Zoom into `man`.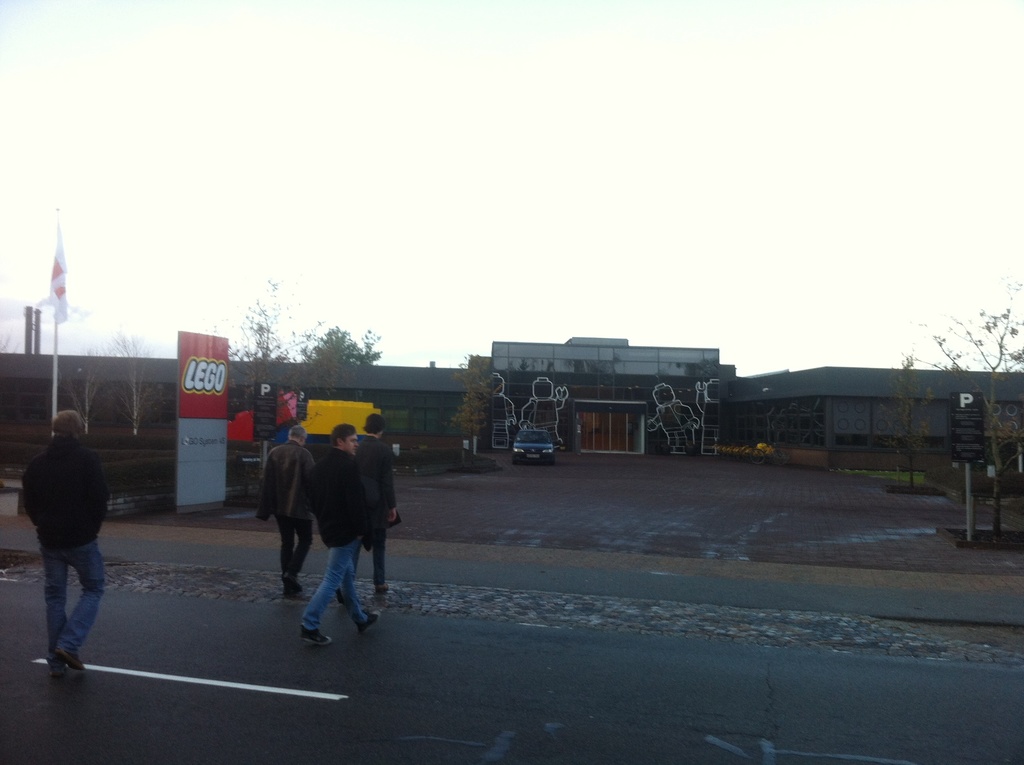
Zoom target: 291 415 382 650.
